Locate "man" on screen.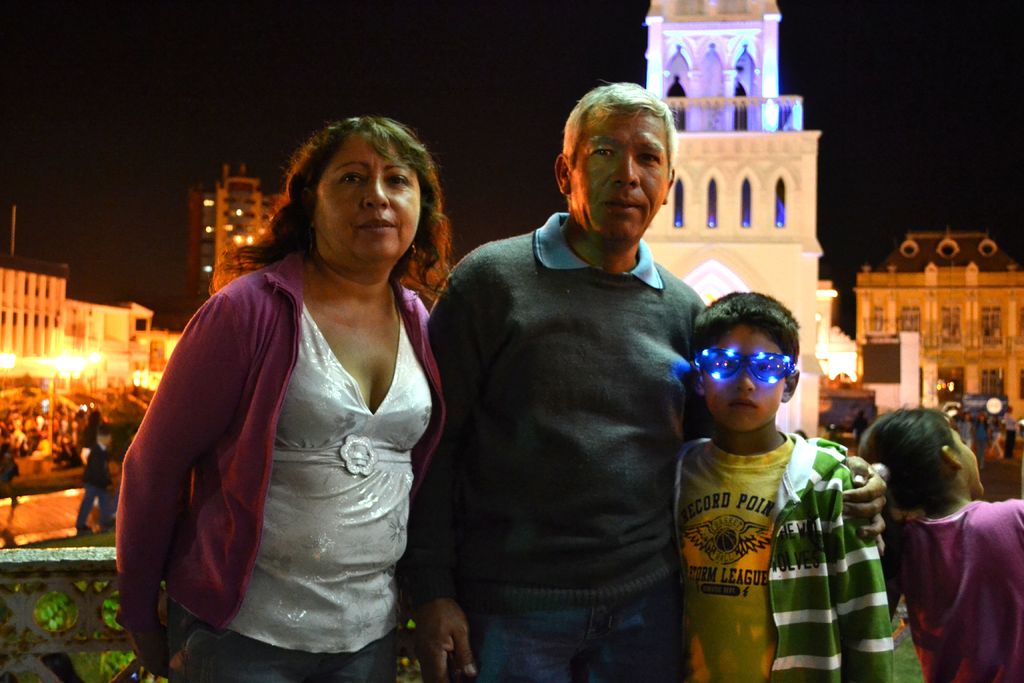
On screen at 395:82:888:682.
